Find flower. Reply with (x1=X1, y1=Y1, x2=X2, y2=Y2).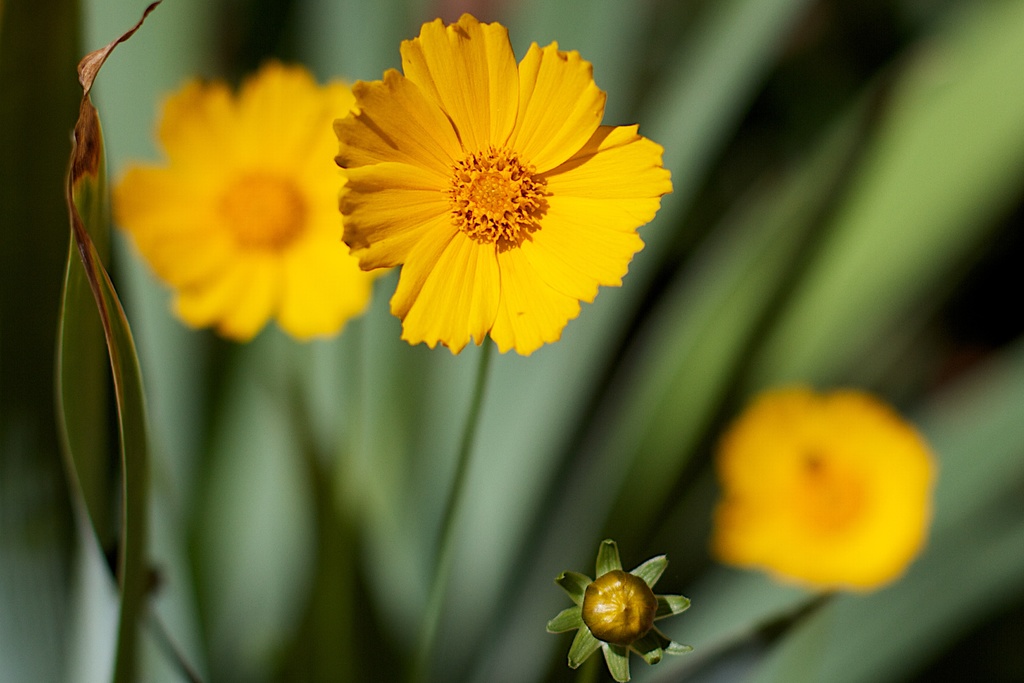
(x1=326, y1=20, x2=669, y2=366).
